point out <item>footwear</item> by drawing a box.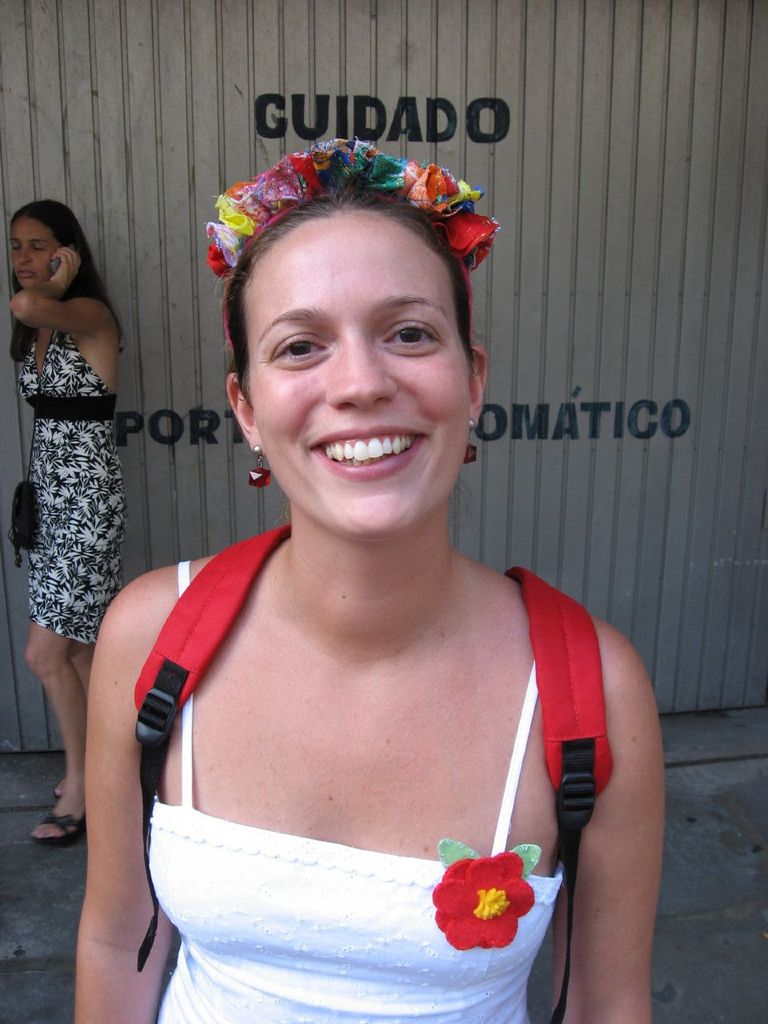
53:766:77:802.
